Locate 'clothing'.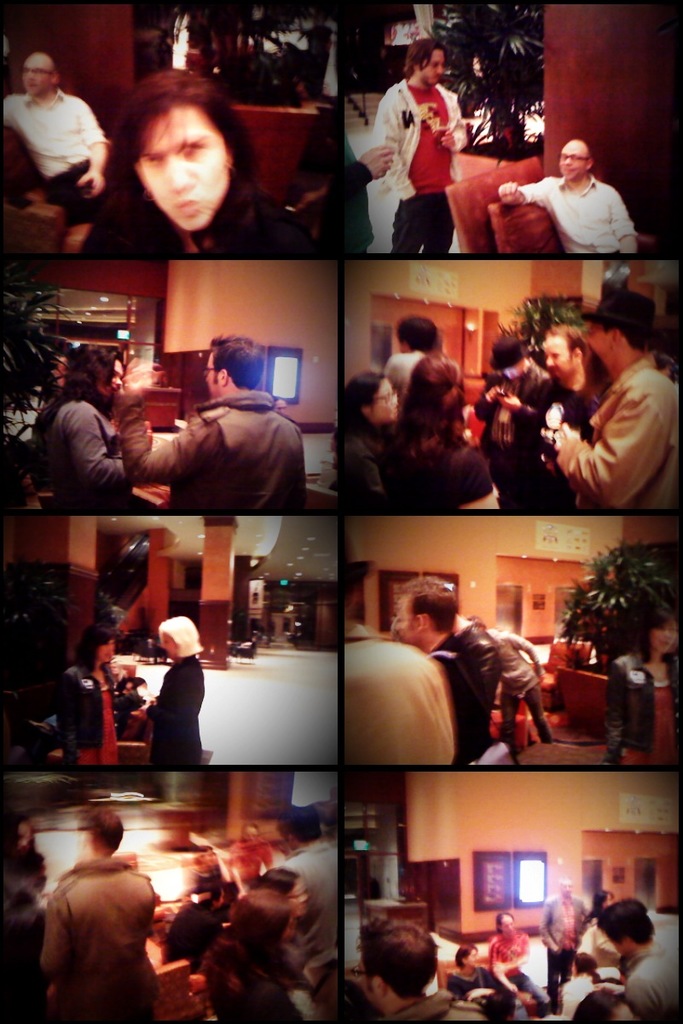
Bounding box: left=521, top=173, right=639, bottom=252.
